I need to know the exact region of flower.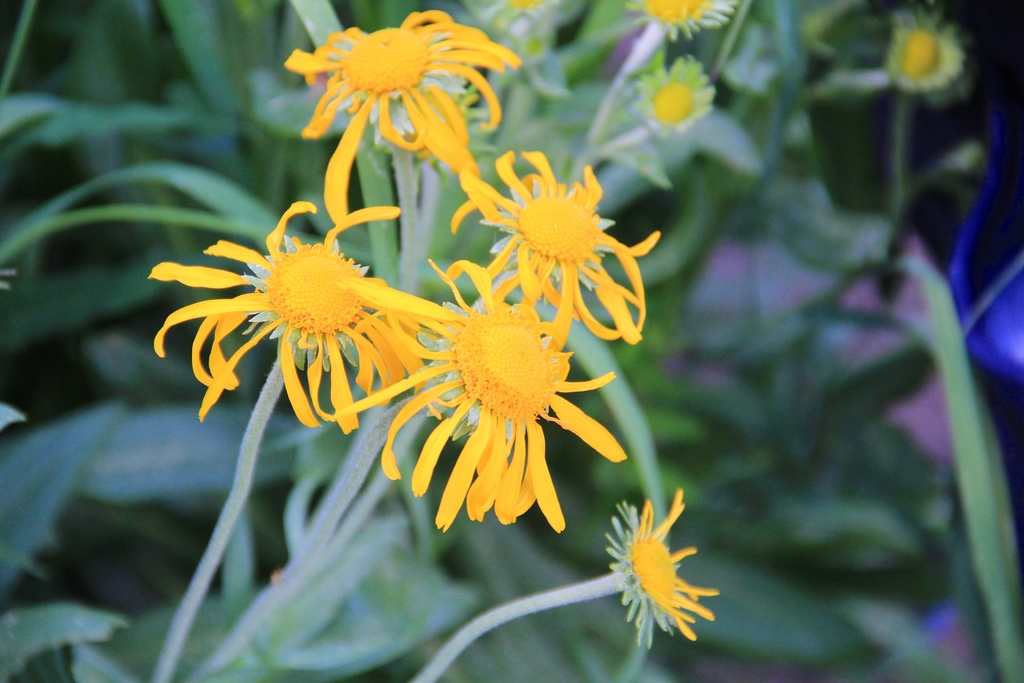
Region: {"x1": 283, "y1": 10, "x2": 520, "y2": 227}.
